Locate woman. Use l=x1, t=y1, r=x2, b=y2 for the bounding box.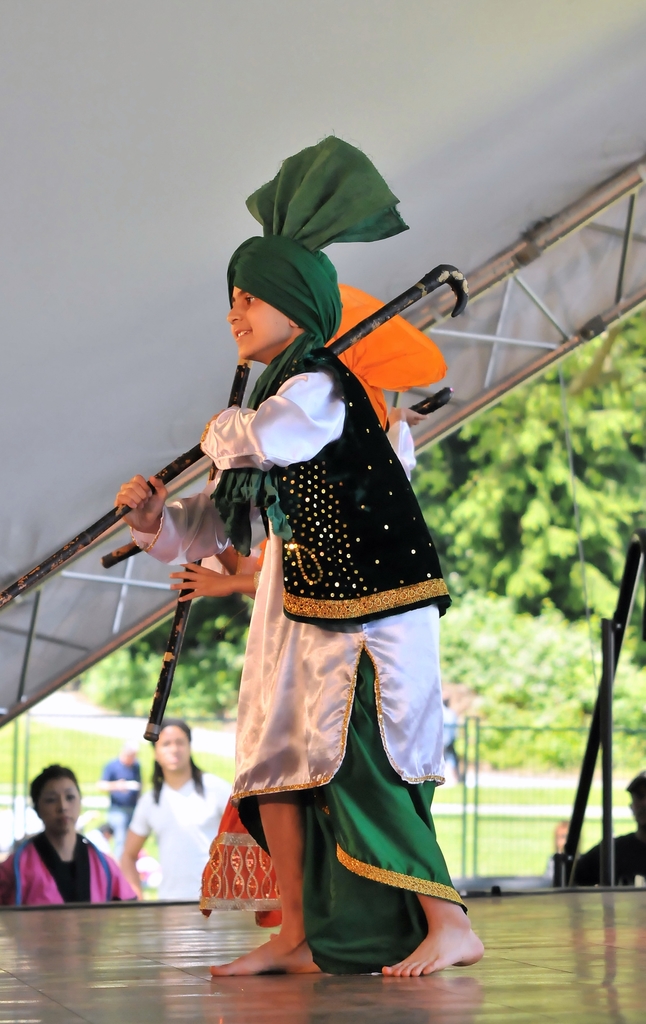
l=116, t=717, r=235, b=900.
